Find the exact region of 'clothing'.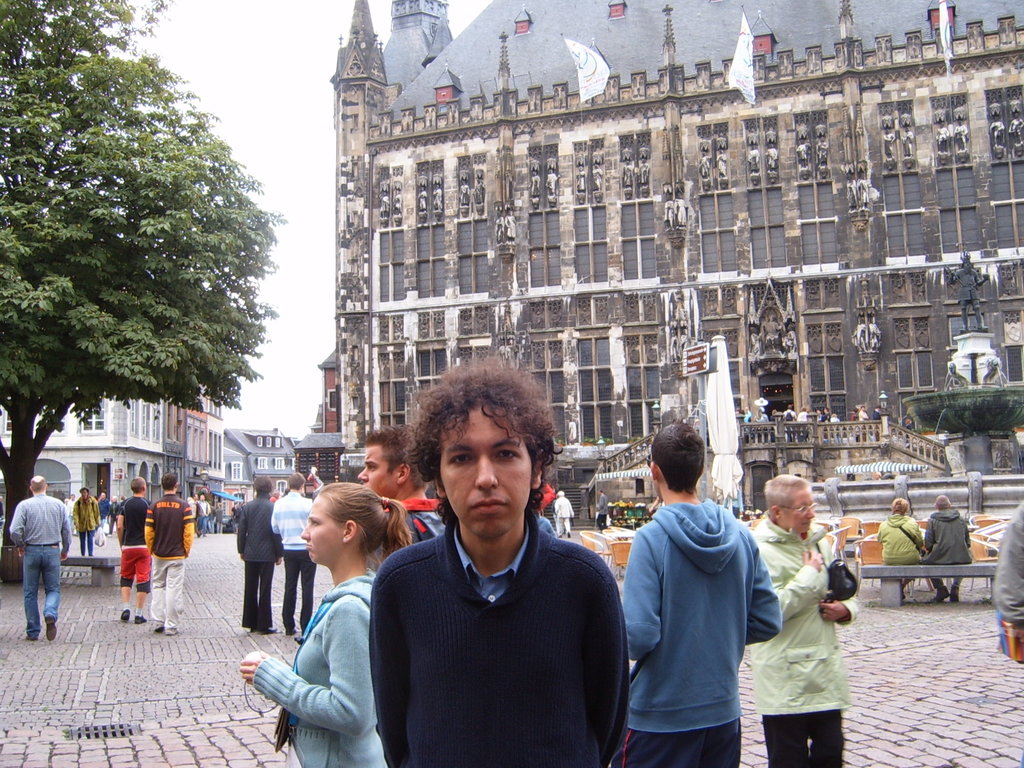
Exact region: (271, 493, 313, 631).
